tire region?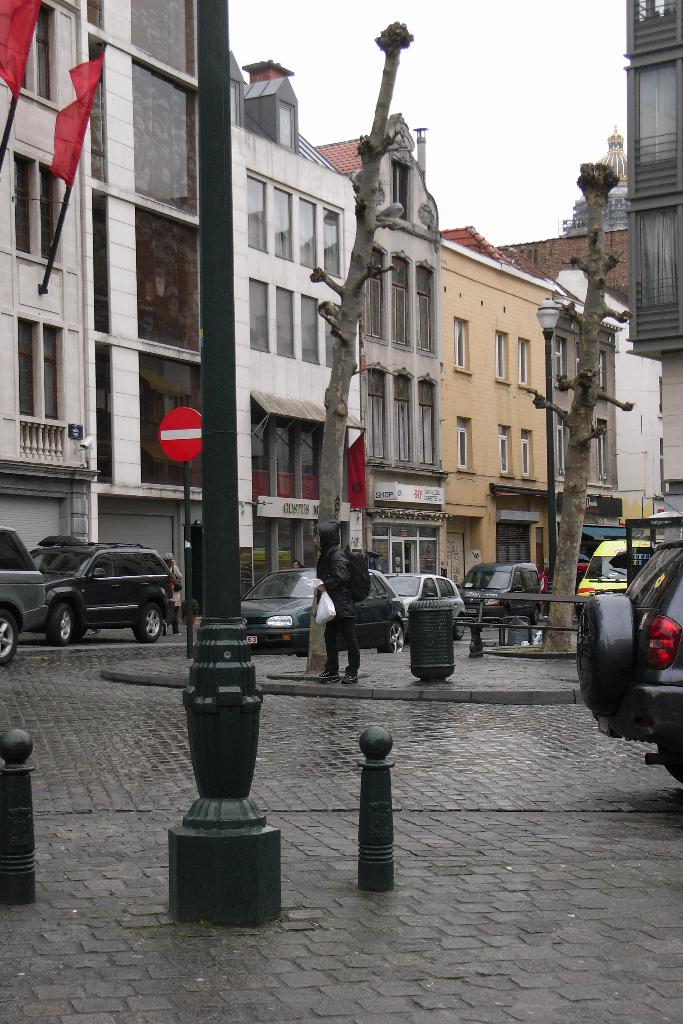
crop(133, 600, 160, 641)
